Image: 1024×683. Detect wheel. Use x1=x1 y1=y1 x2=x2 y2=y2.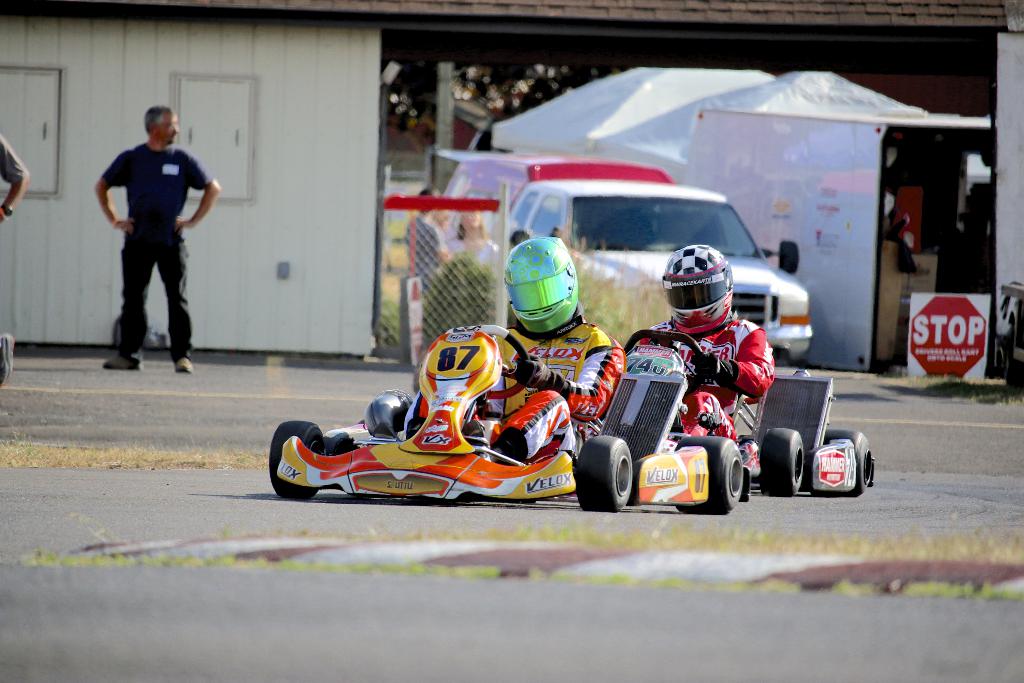
x1=823 y1=431 x2=872 y2=496.
